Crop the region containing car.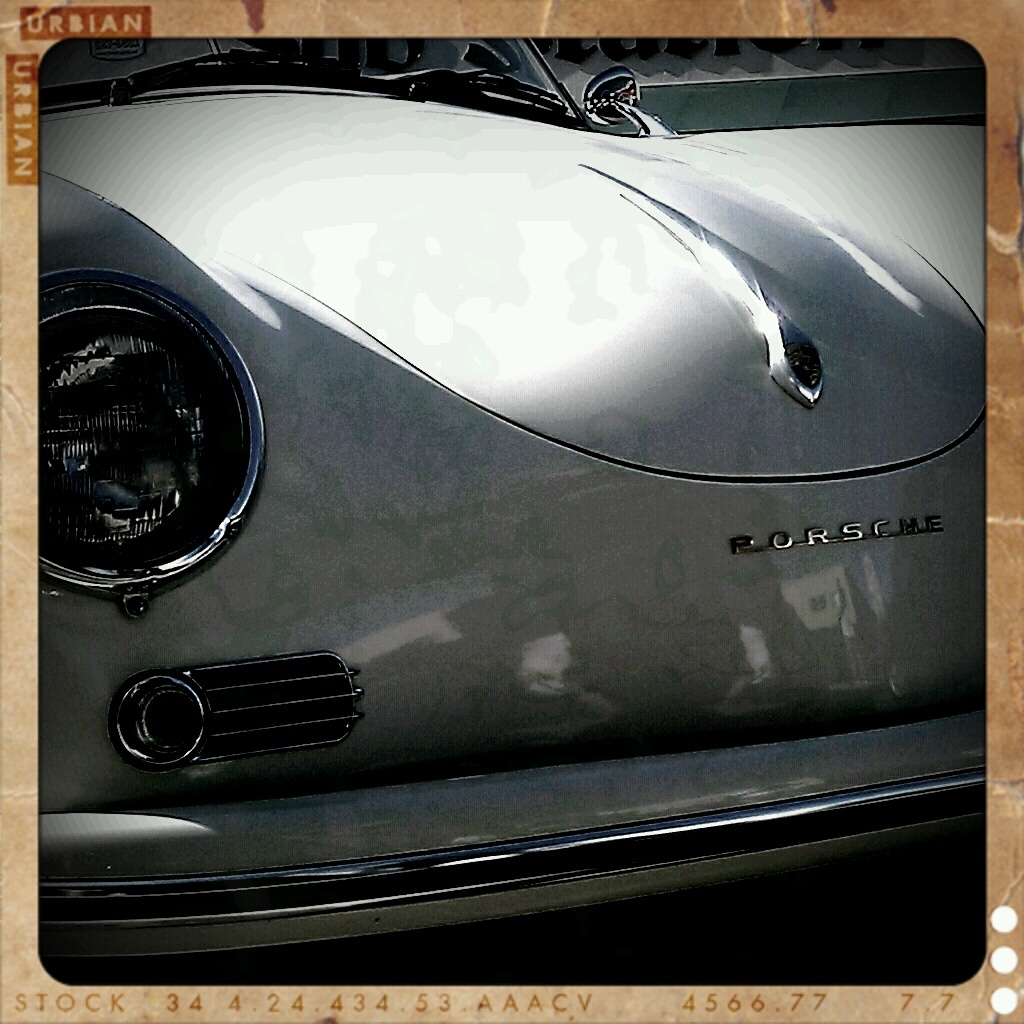
Crop region: x1=0 y1=4 x2=981 y2=984.
